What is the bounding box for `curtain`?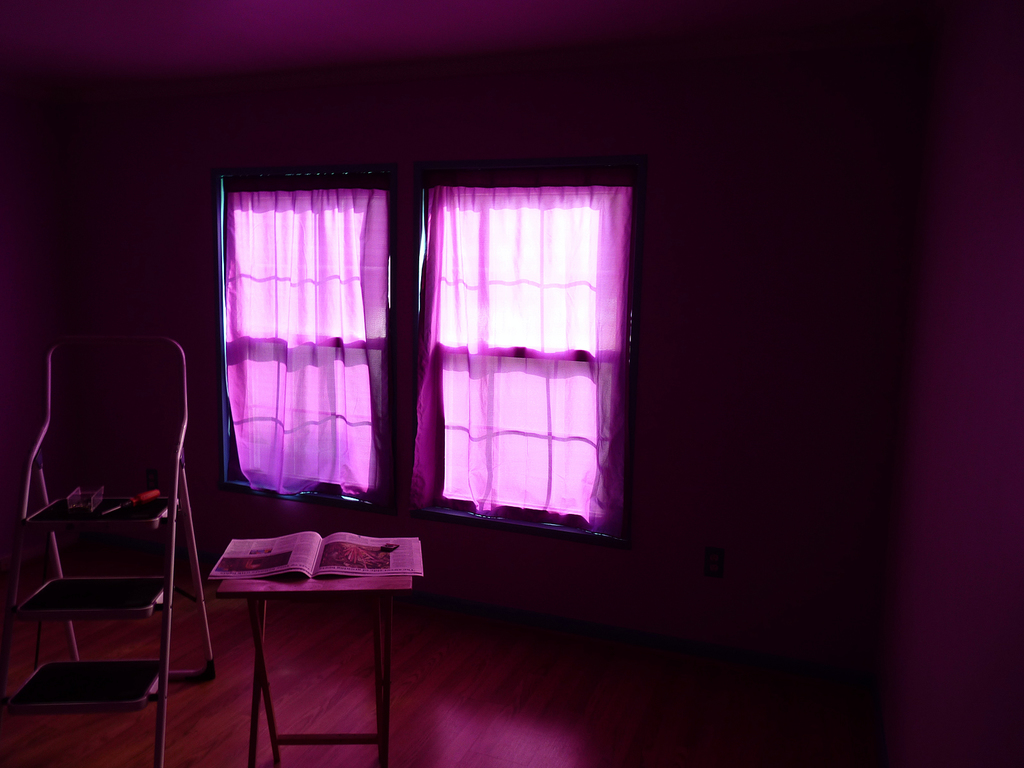
box(222, 168, 401, 494).
